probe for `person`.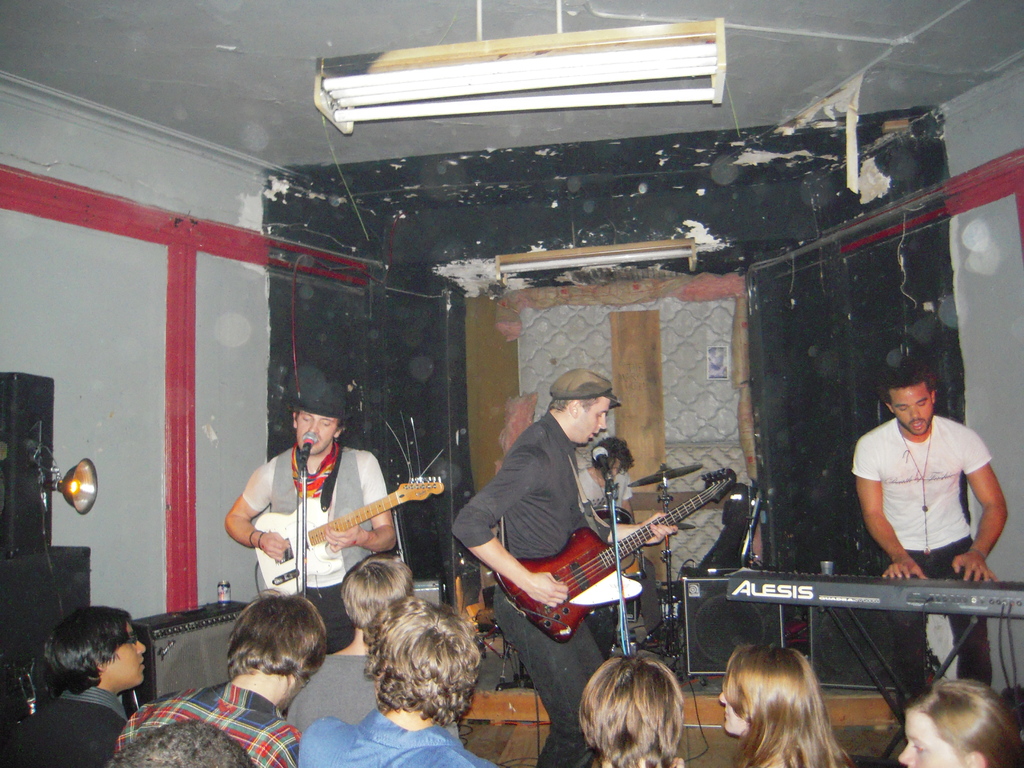
Probe result: [x1=296, y1=596, x2=497, y2=767].
